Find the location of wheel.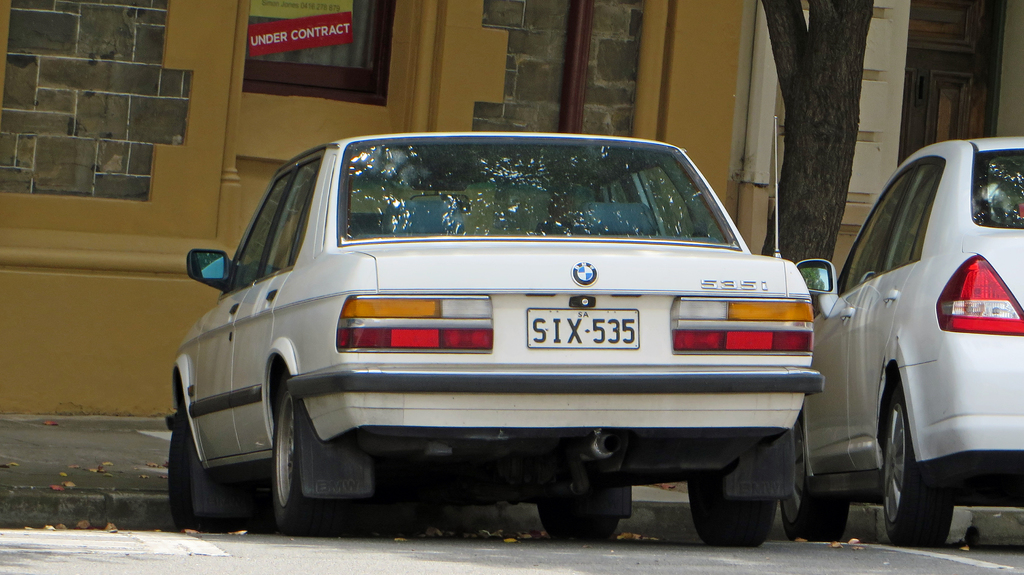
Location: {"x1": 272, "y1": 382, "x2": 347, "y2": 532}.
